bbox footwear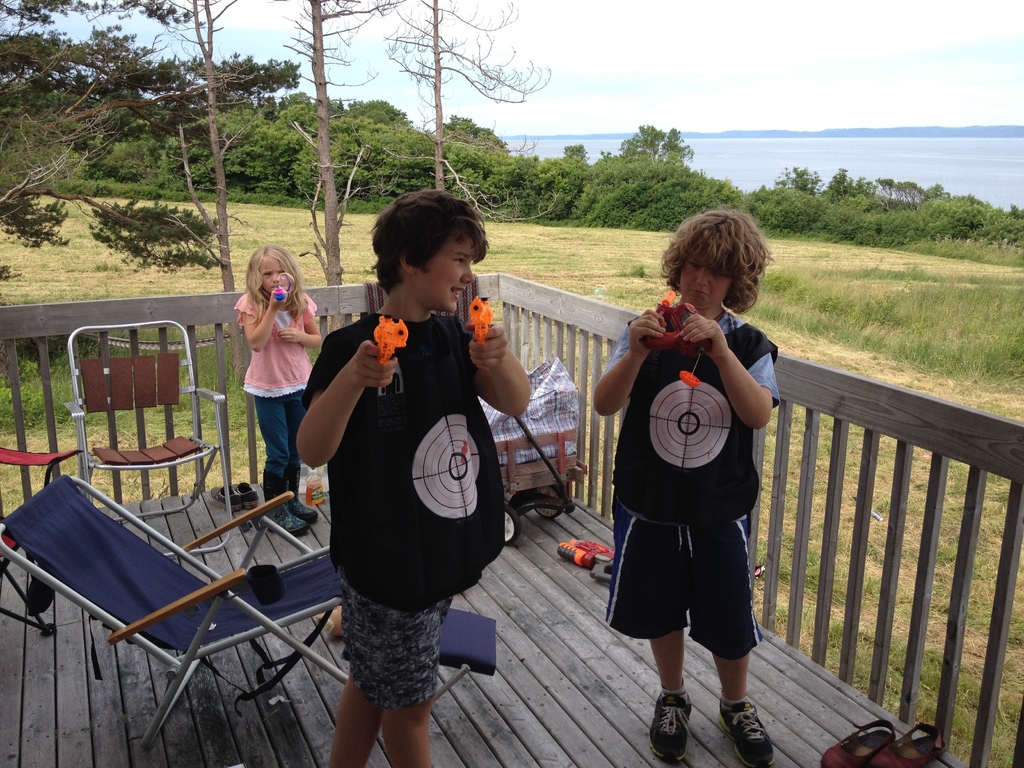
bbox(286, 496, 319, 522)
